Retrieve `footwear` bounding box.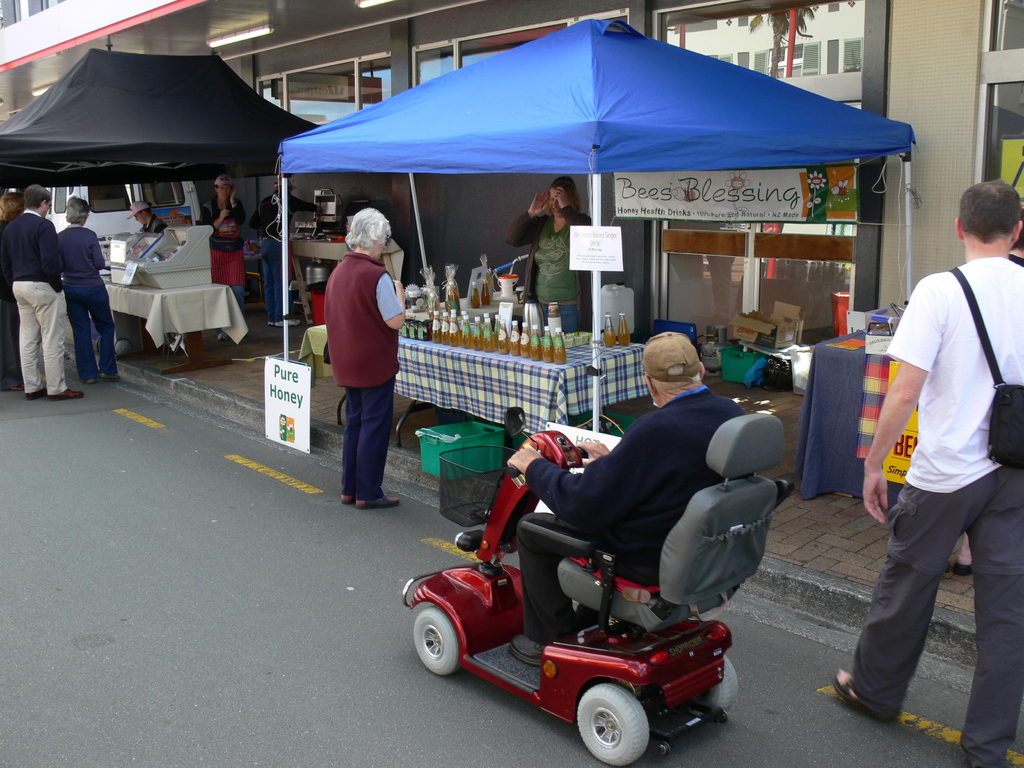
Bounding box: (831,666,868,703).
